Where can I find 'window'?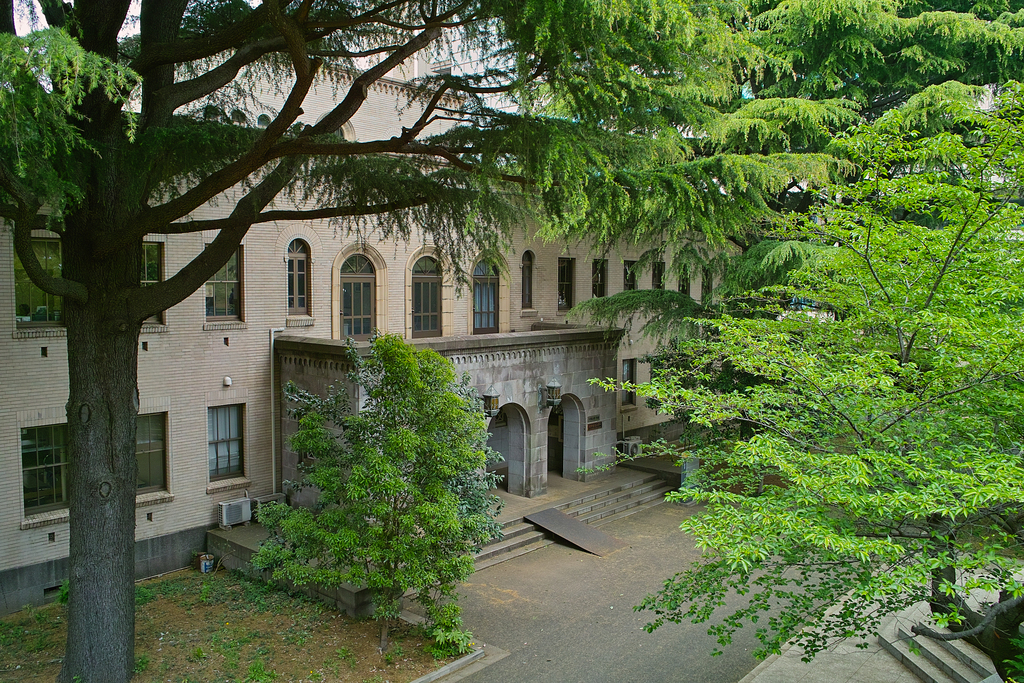
You can find it at pyautogui.locateOnScreen(20, 424, 166, 517).
